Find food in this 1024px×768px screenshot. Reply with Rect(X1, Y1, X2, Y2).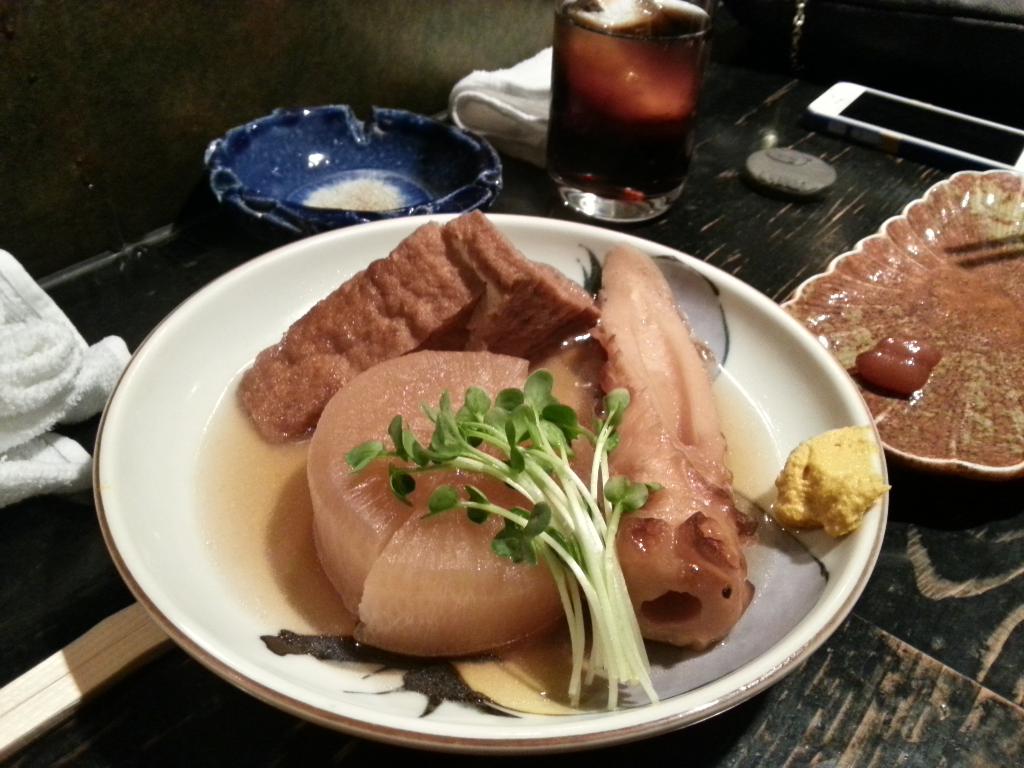
Rect(191, 345, 275, 636).
